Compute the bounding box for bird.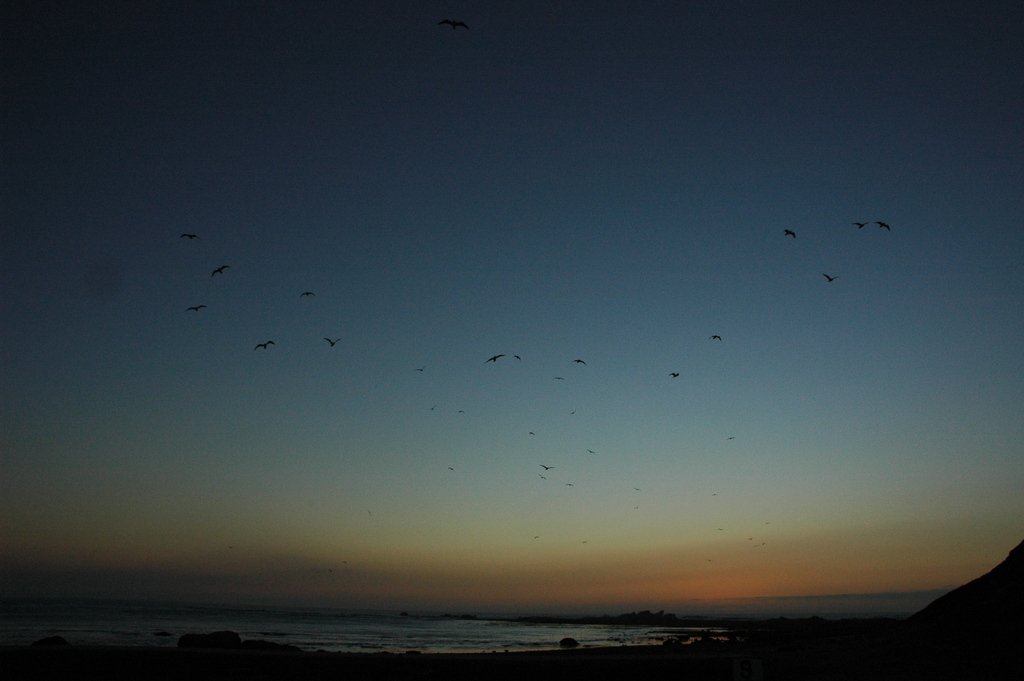
(184, 233, 202, 241).
